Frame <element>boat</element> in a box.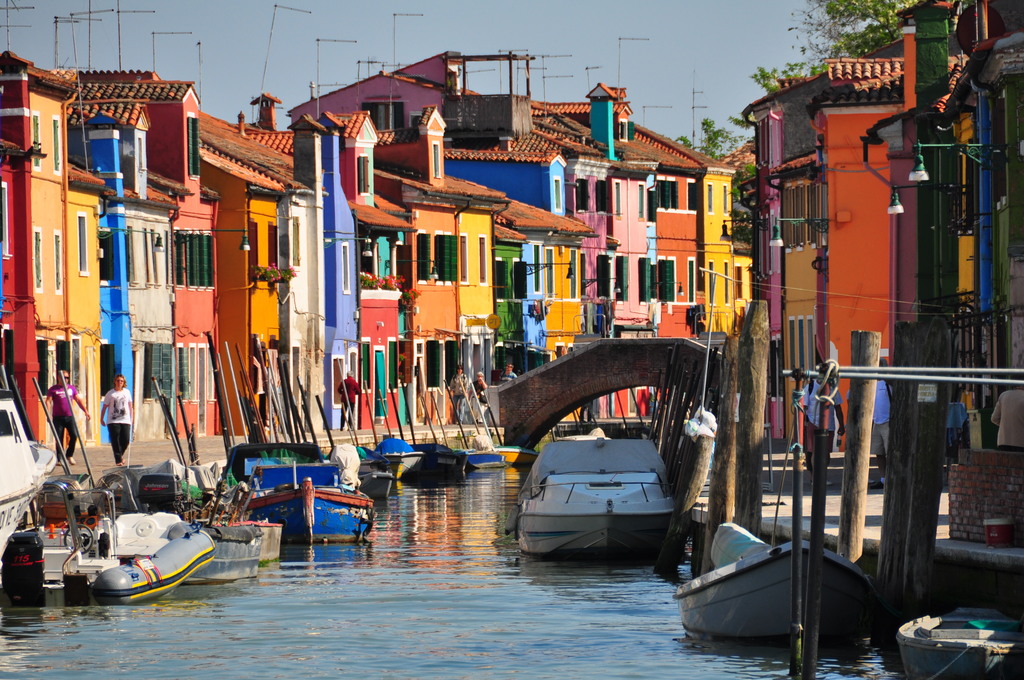
<region>95, 449, 264, 579</region>.
